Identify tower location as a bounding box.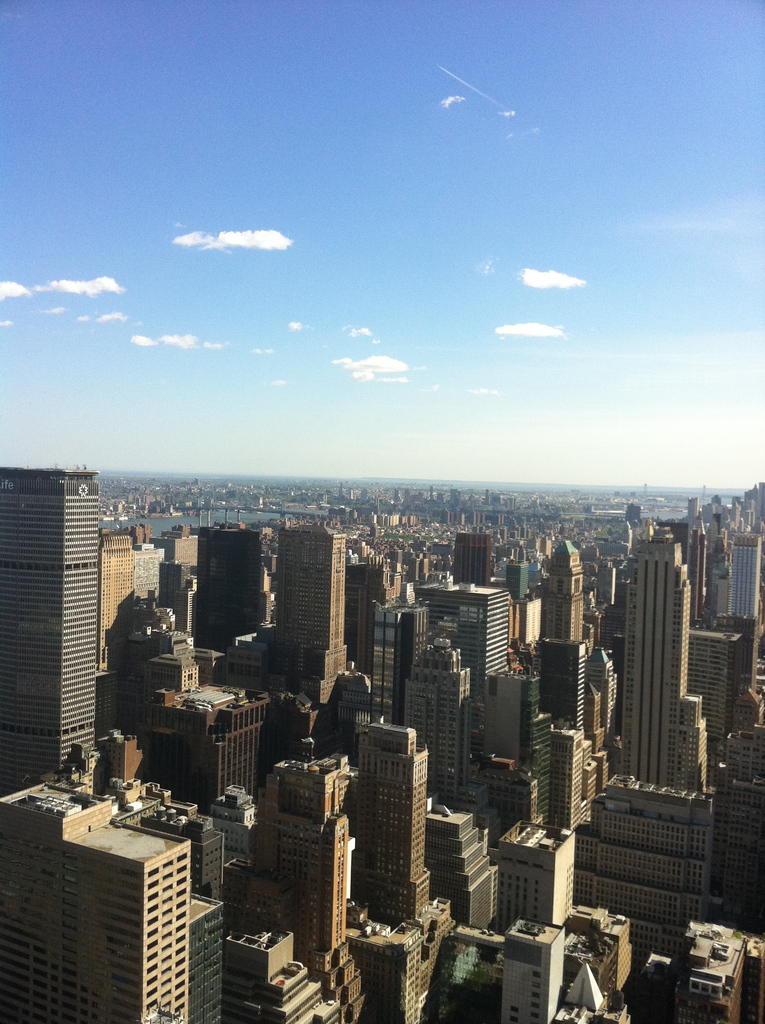
bbox=(164, 641, 202, 699).
